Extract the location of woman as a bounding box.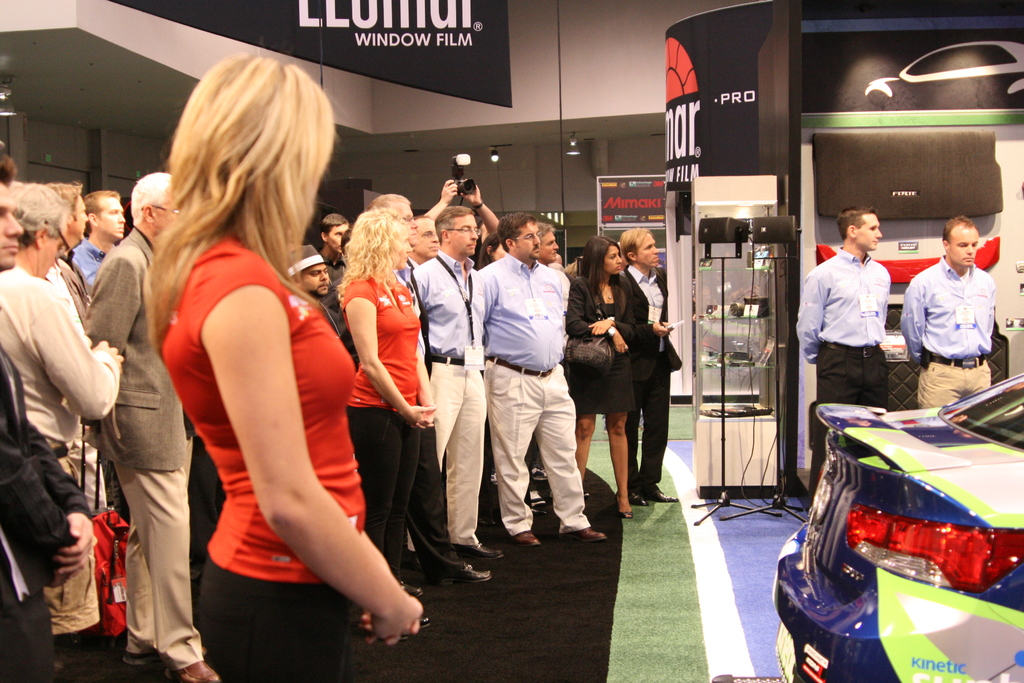
(left=572, top=236, right=632, bottom=515).
